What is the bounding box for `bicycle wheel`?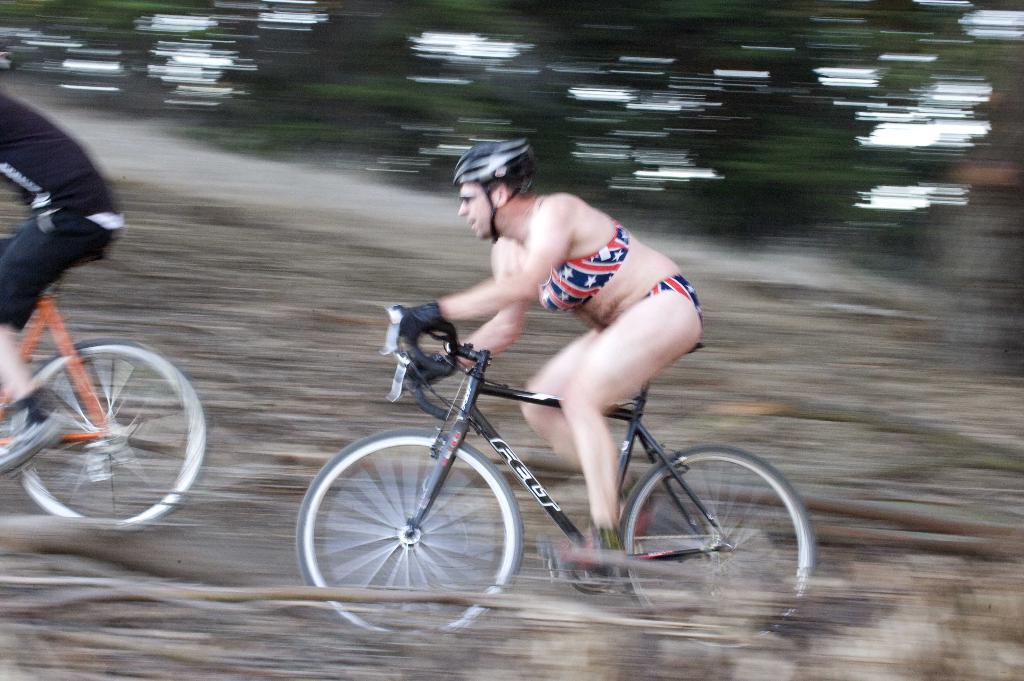
{"x1": 619, "y1": 442, "x2": 814, "y2": 650}.
